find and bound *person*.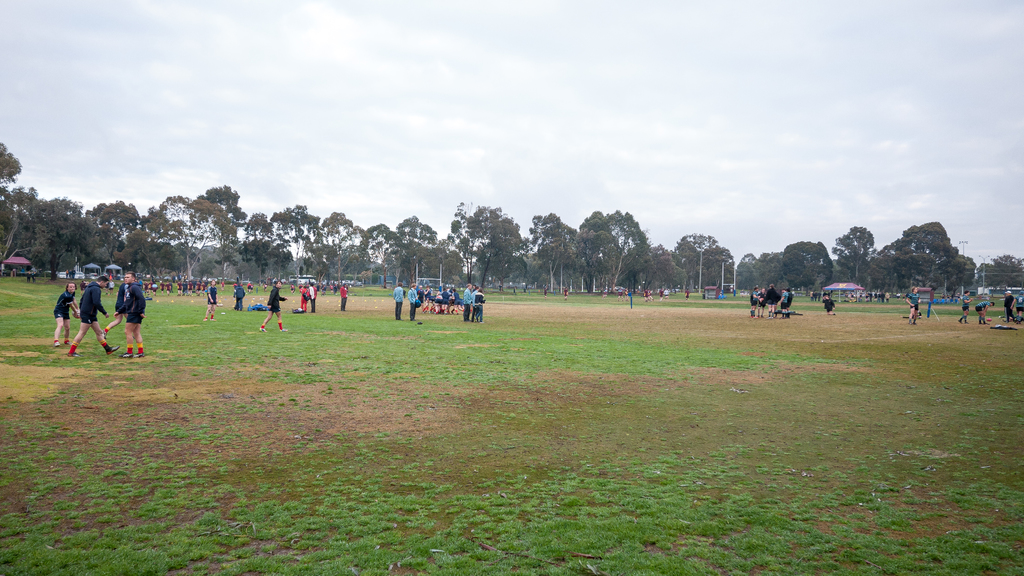
Bound: box=[1005, 291, 1015, 319].
